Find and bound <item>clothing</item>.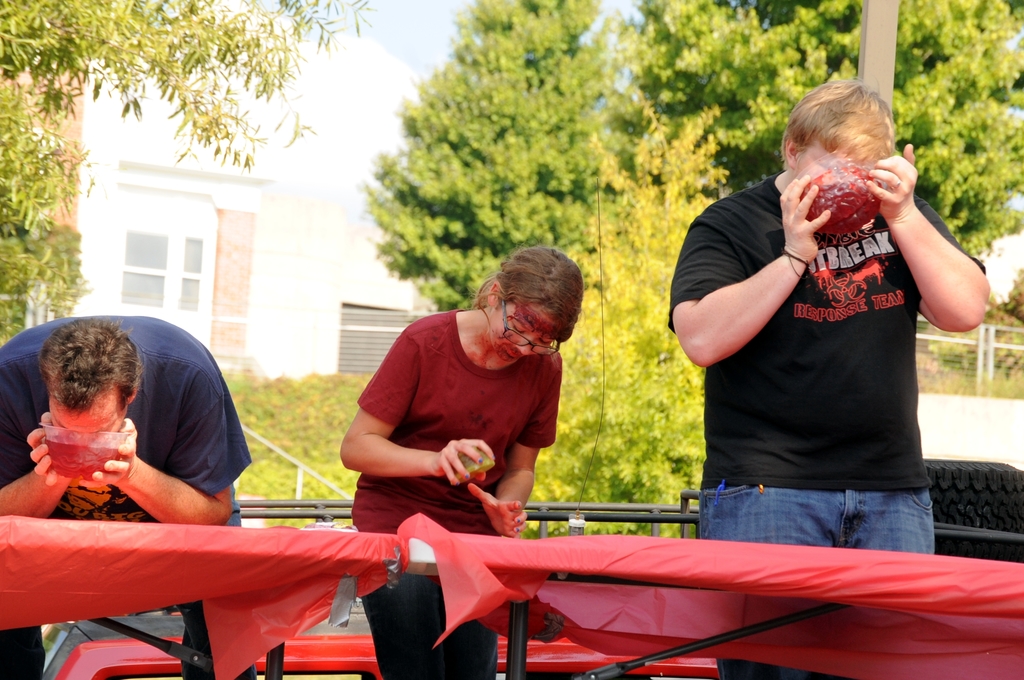
Bound: bbox(350, 309, 563, 679).
